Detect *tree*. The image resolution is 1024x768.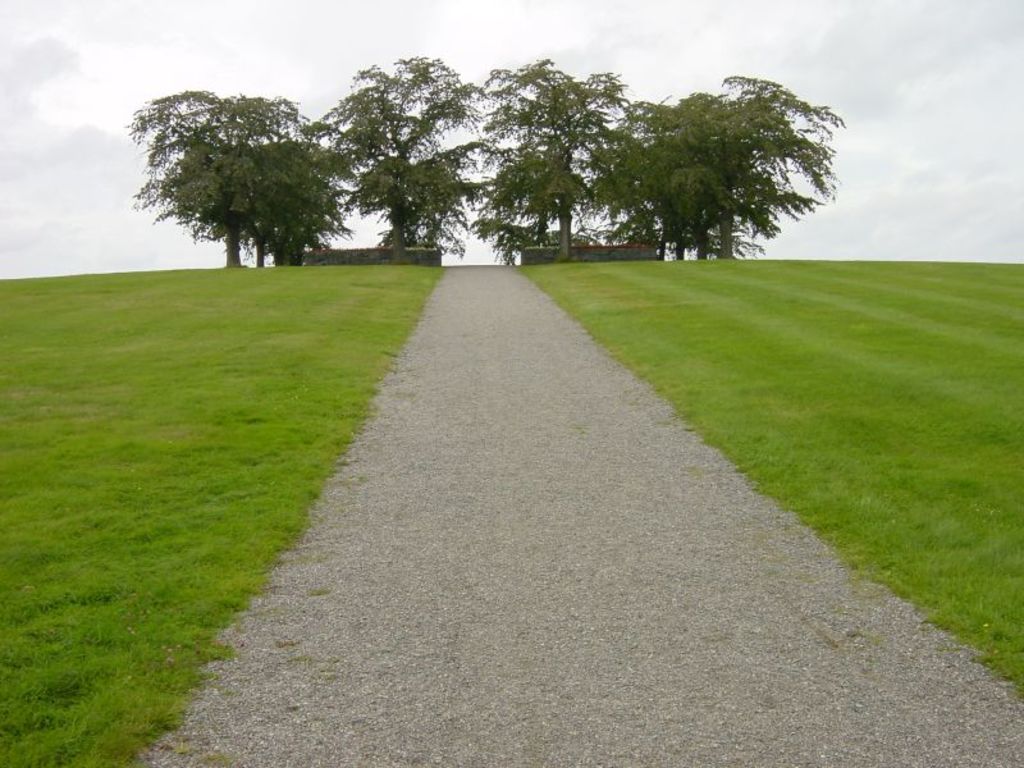
select_region(607, 67, 844, 261).
